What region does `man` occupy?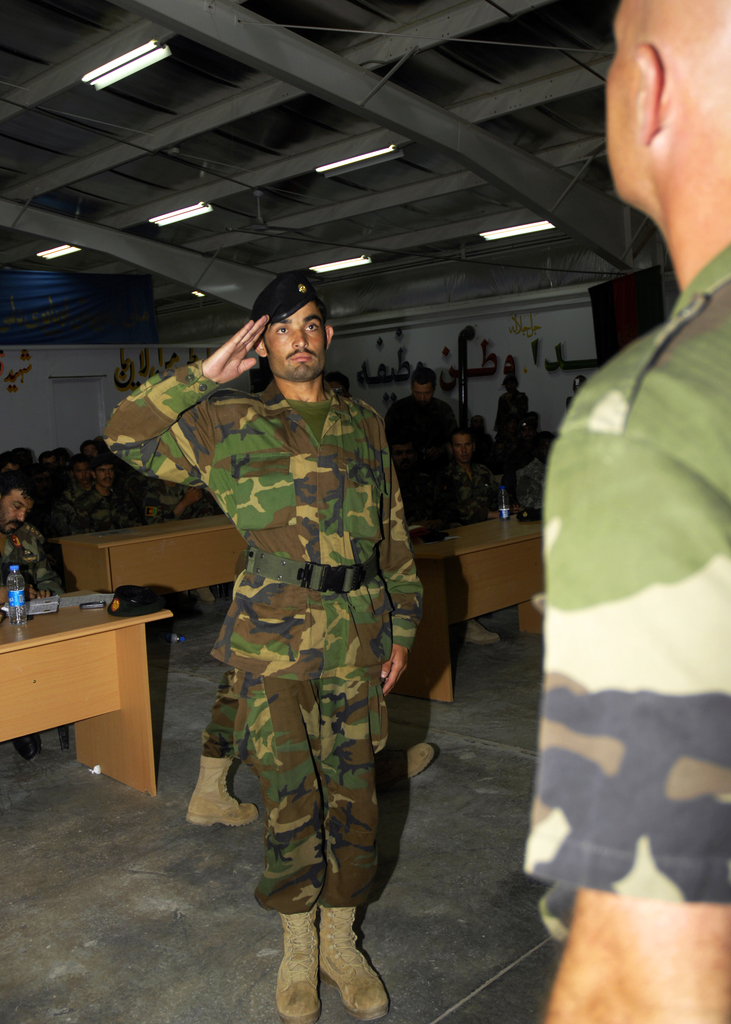
129,263,424,1007.
